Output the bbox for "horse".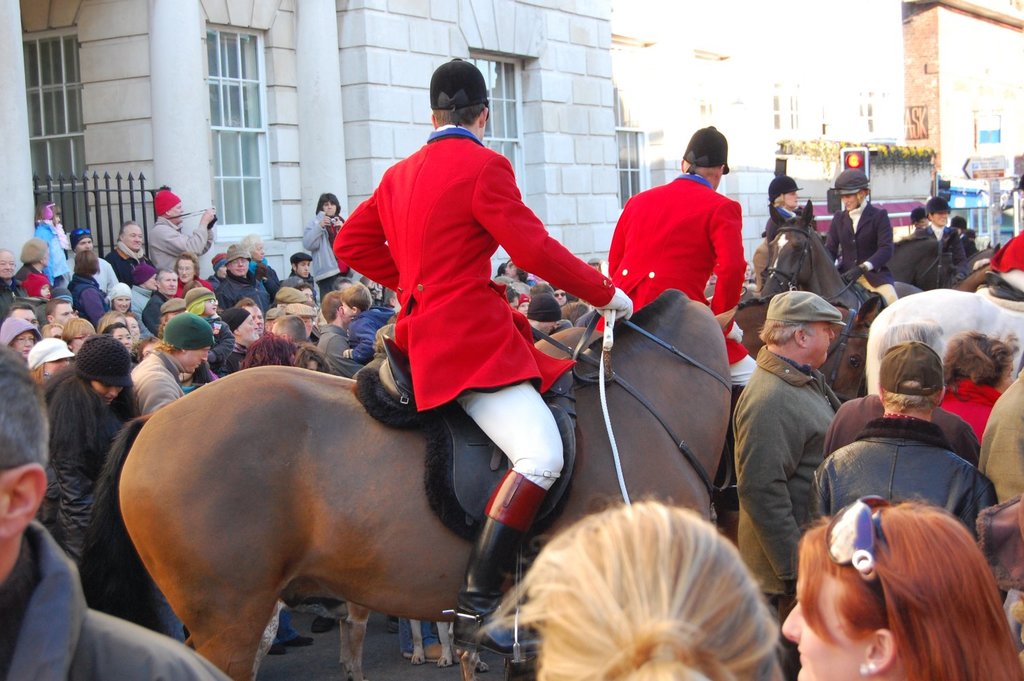
left=756, top=200, right=922, bottom=313.
